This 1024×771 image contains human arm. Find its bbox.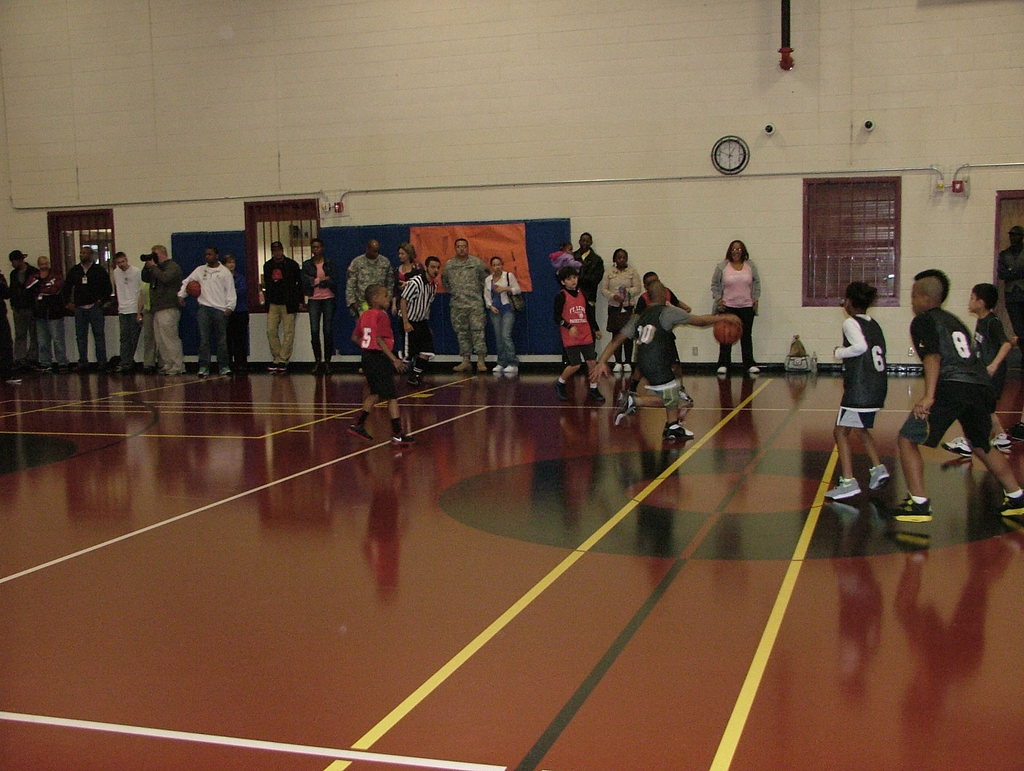
<box>749,263,762,319</box>.
